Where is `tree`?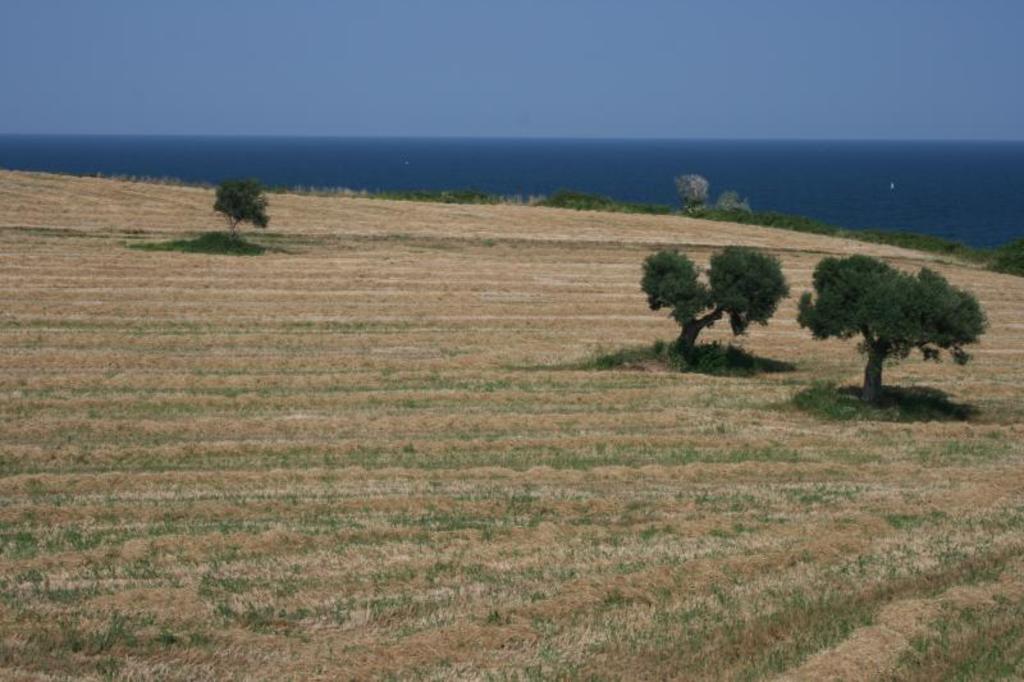
BBox(806, 234, 975, 403).
